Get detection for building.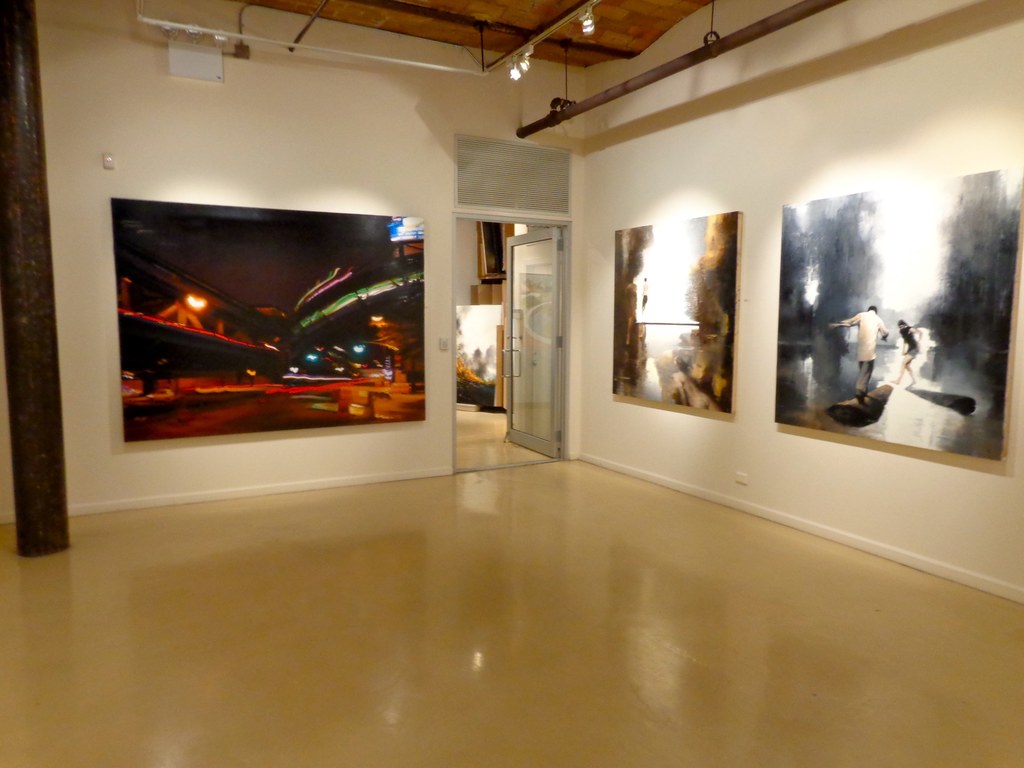
Detection: [left=0, top=0, right=1023, bottom=767].
